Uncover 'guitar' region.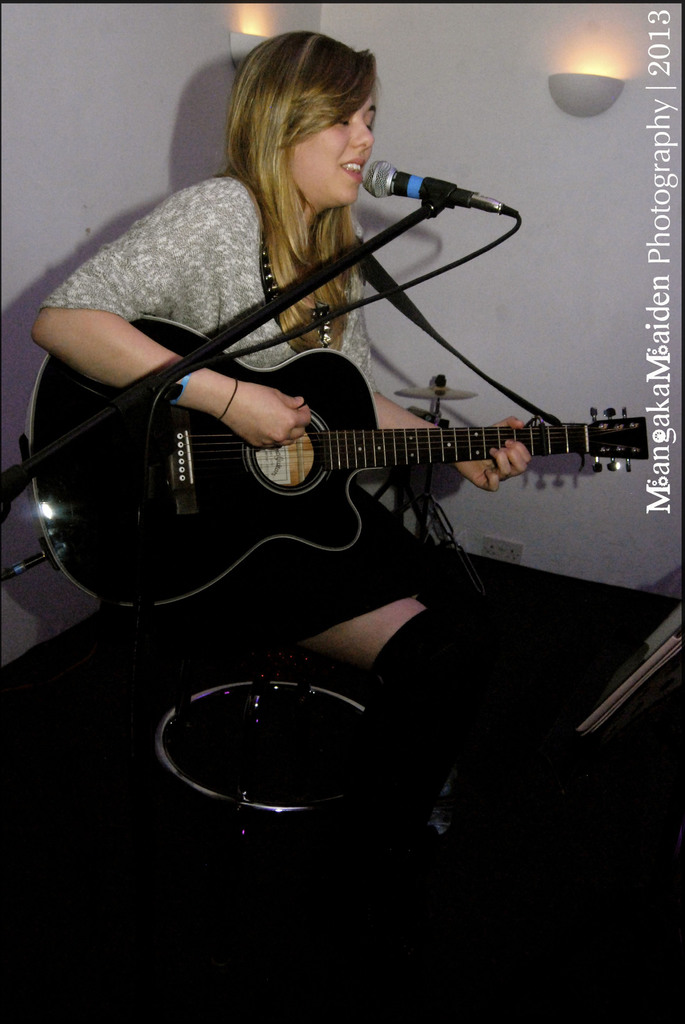
Uncovered: [x1=29, y1=302, x2=657, y2=611].
